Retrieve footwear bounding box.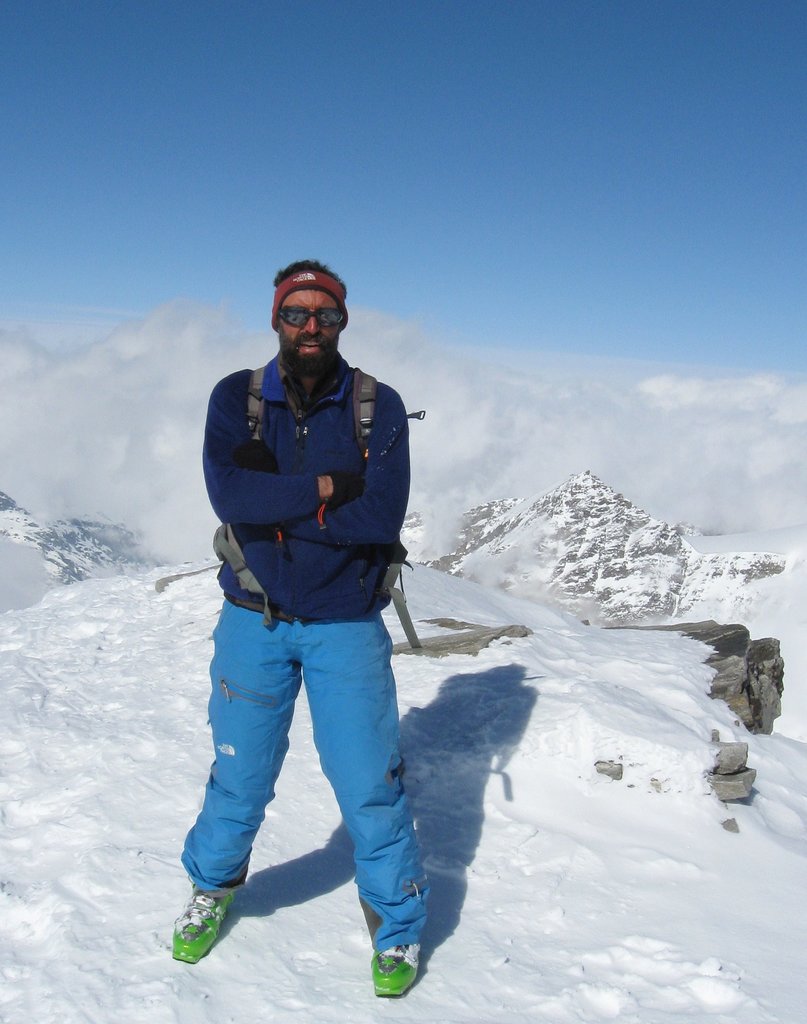
Bounding box: [174, 865, 243, 963].
